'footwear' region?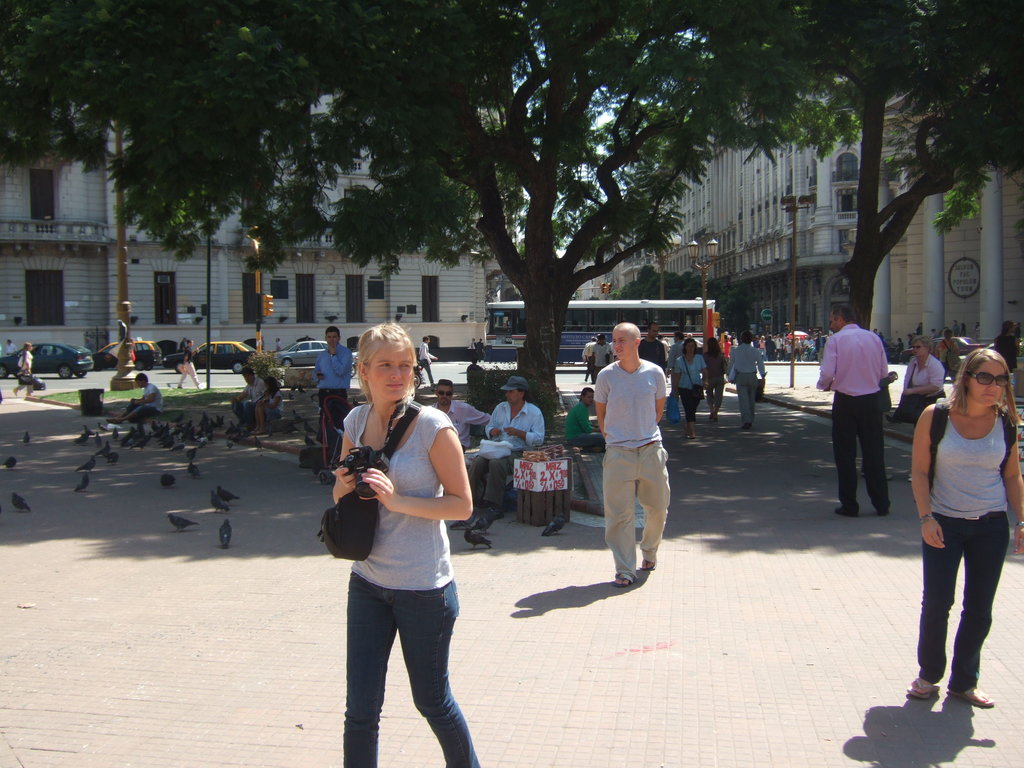
<box>907,675,938,698</box>
